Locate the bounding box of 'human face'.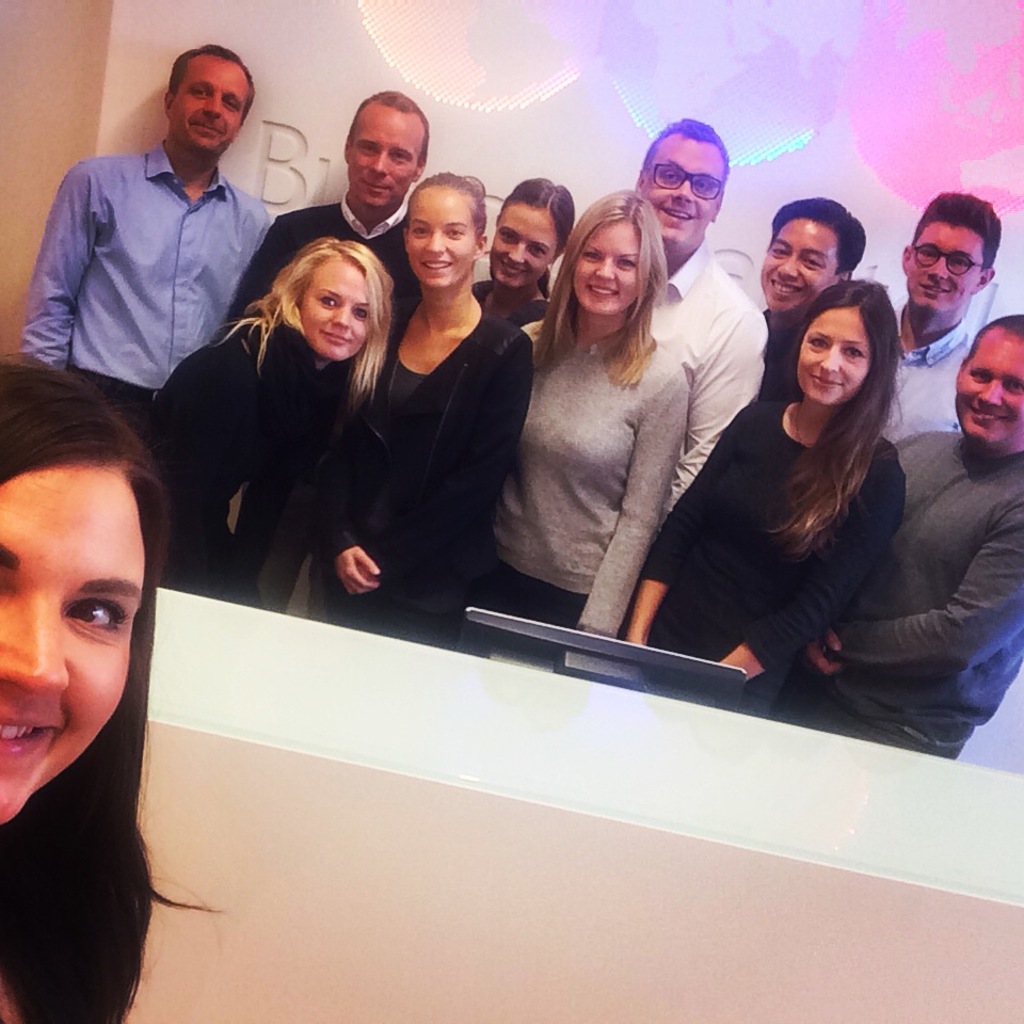
Bounding box: bbox(0, 478, 130, 820).
